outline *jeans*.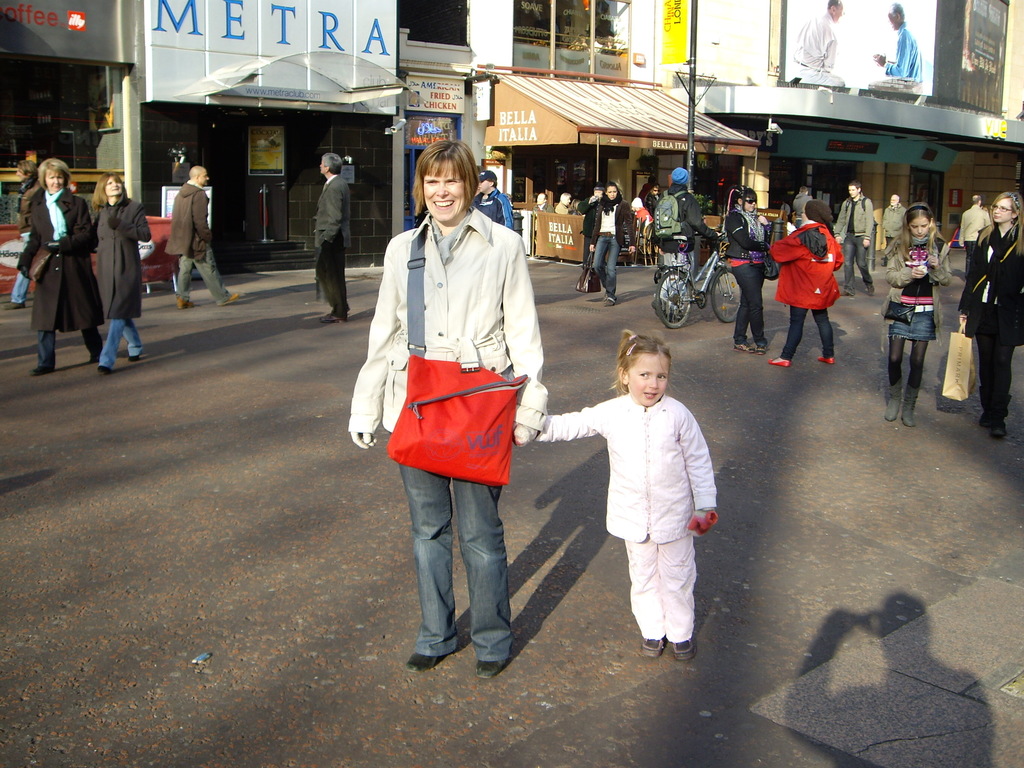
Outline: left=605, top=535, right=700, bottom=654.
